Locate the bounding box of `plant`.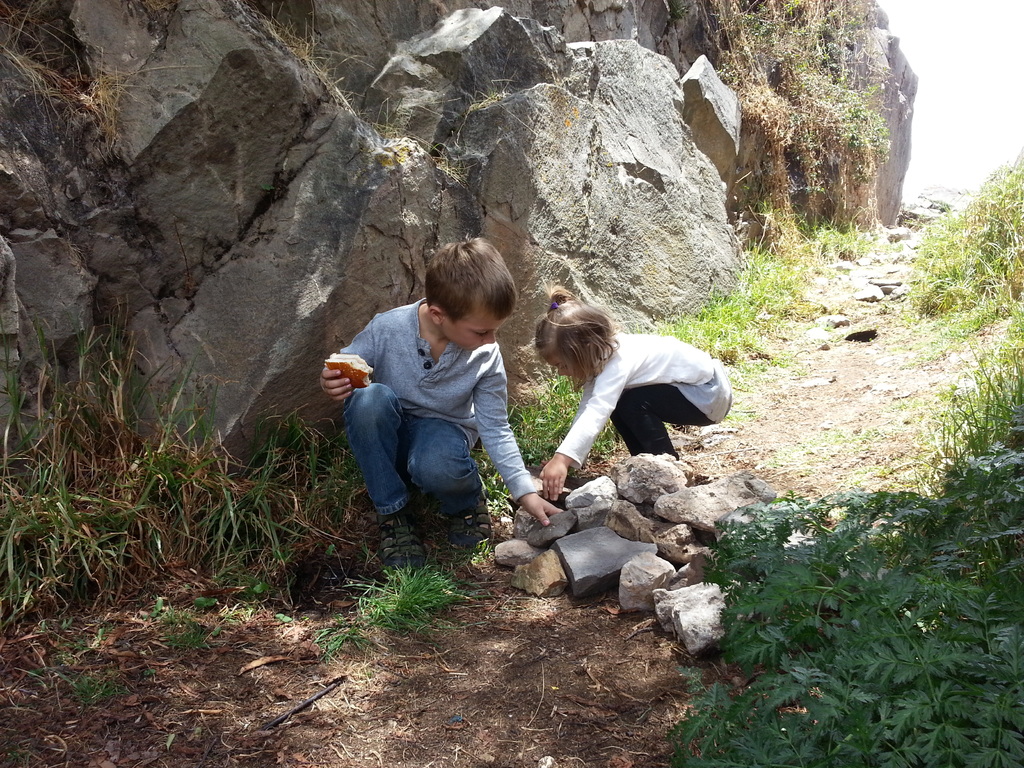
Bounding box: crop(477, 368, 620, 512).
